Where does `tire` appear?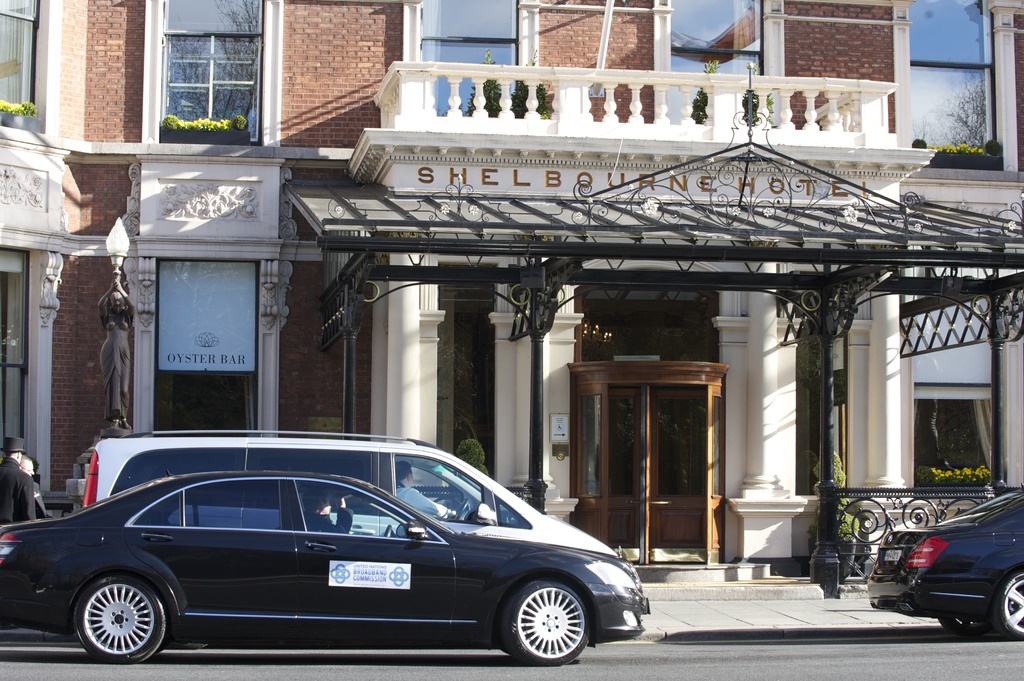
Appears at box=[995, 566, 1023, 639].
